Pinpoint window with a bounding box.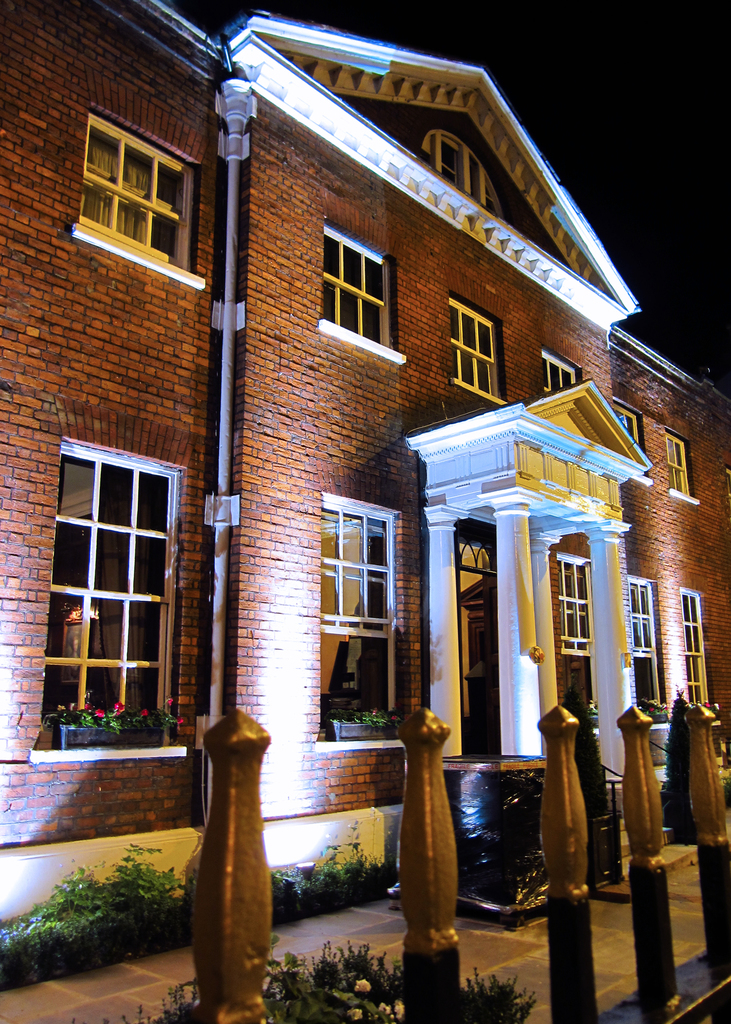
[x1=62, y1=442, x2=177, y2=736].
